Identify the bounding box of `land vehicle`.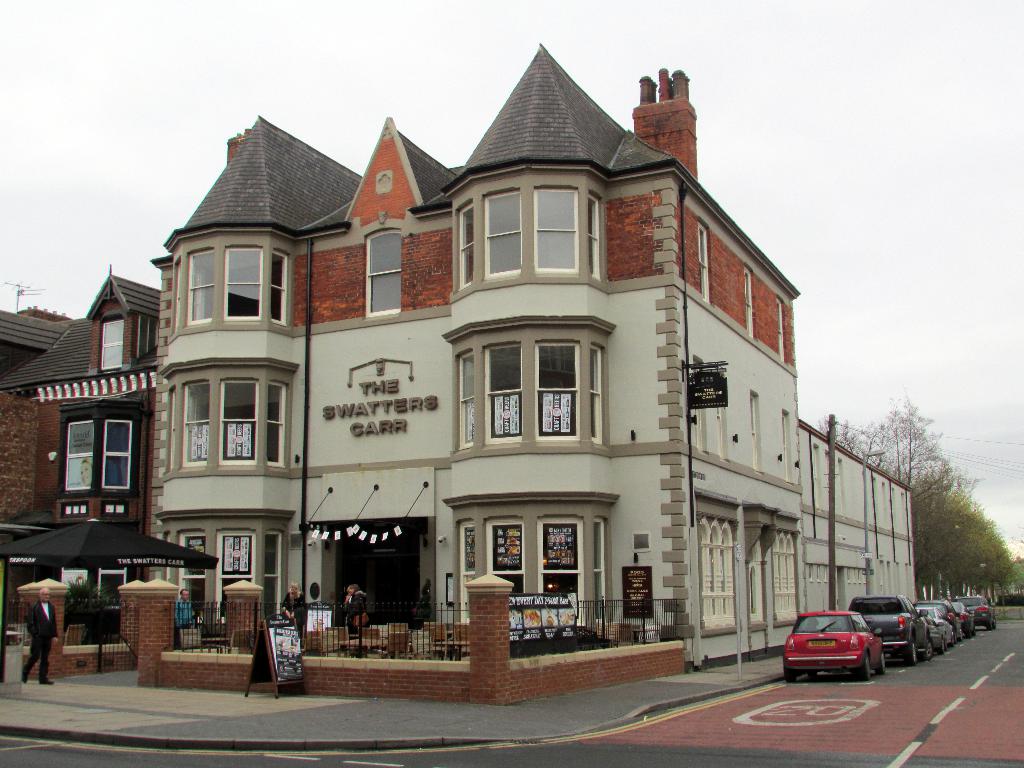
[left=917, top=608, right=945, bottom=656].
